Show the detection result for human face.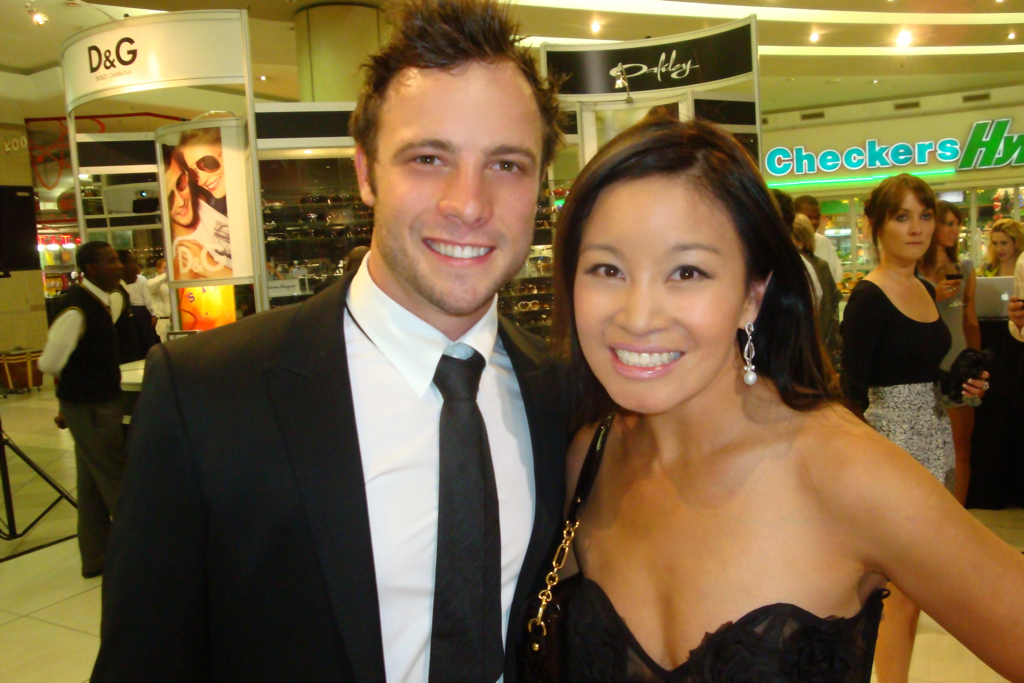
rect(179, 141, 225, 202).
